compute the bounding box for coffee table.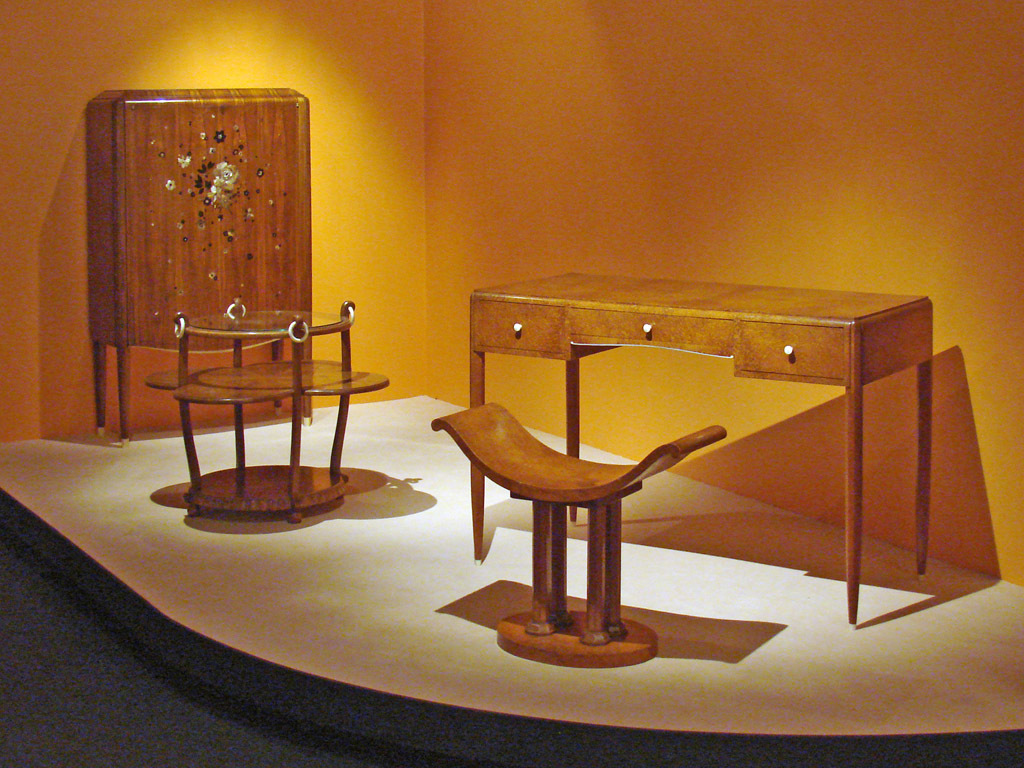
locate(175, 297, 393, 530).
